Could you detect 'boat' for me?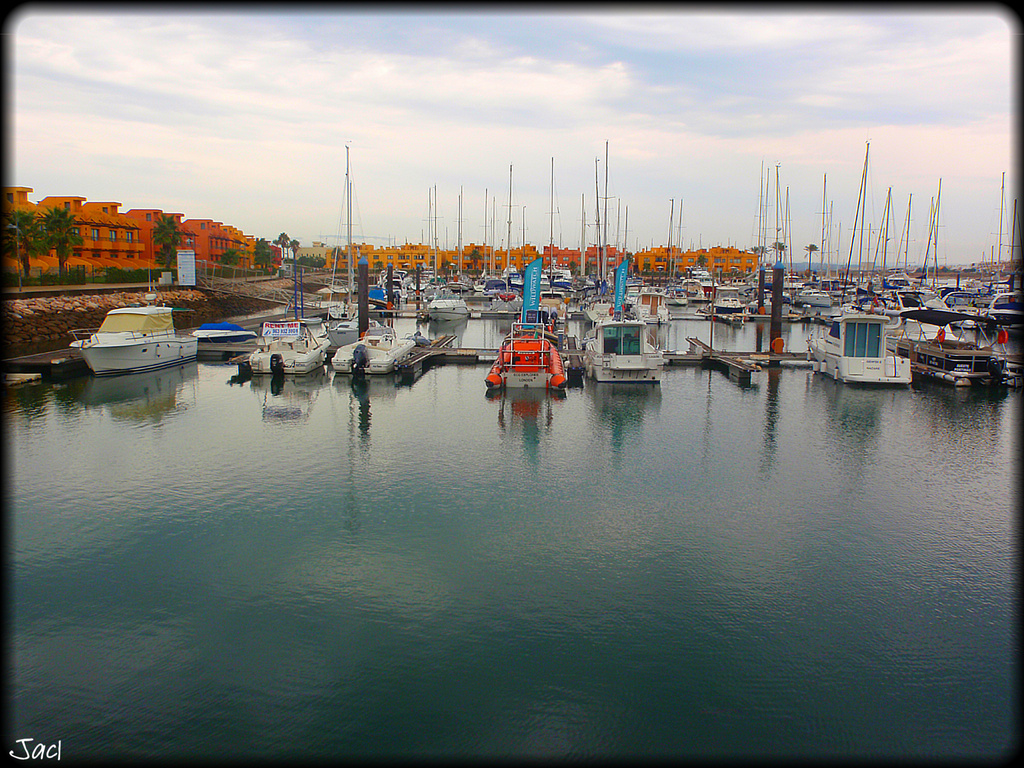
Detection result: {"left": 756, "top": 163, "right": 795, "bottom": 313}.
